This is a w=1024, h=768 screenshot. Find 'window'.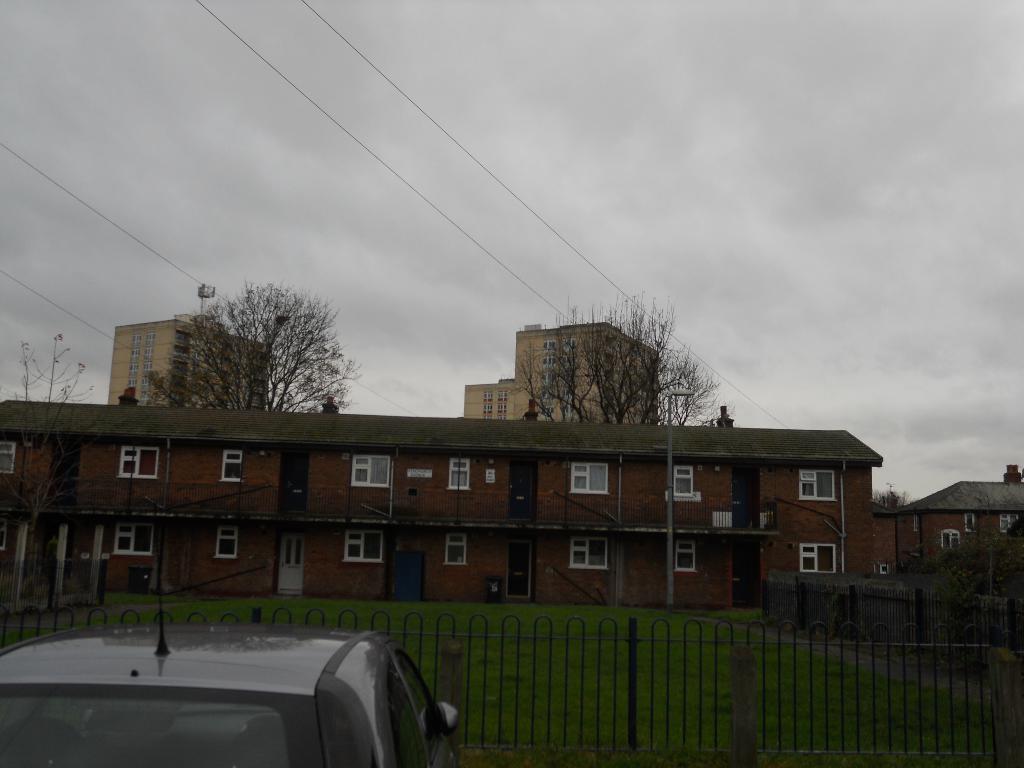
Bounding box: (left=673, top=540, right=696, bottom=577).
